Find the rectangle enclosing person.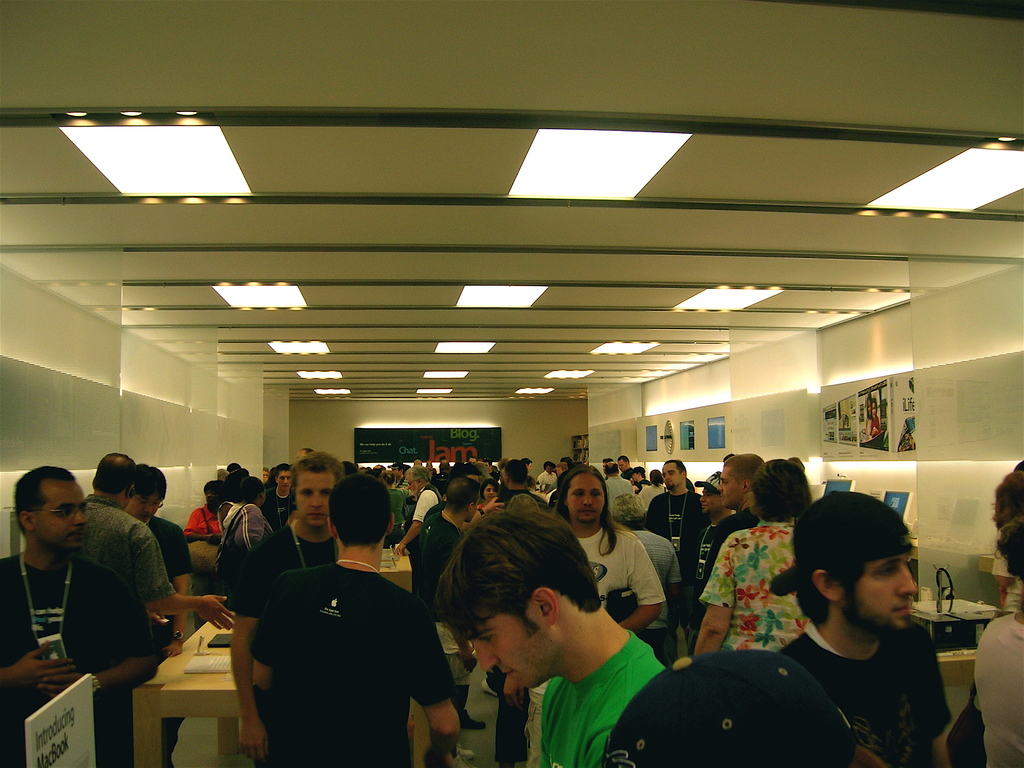
locate(563, 459, 570, 463).
